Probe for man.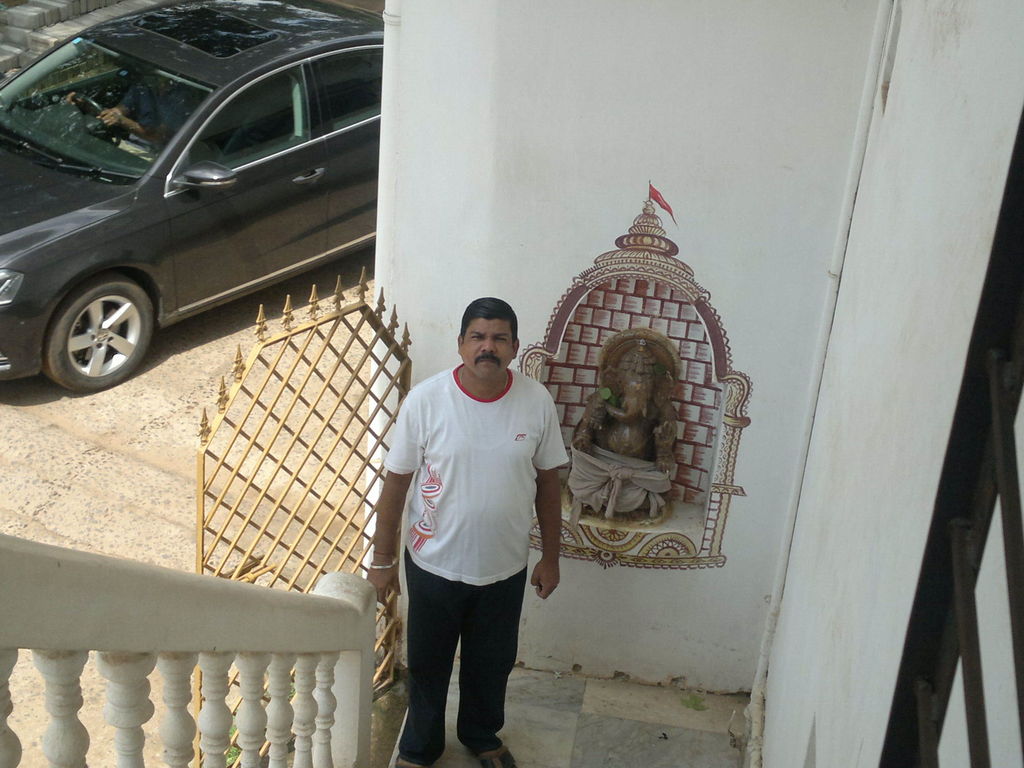
Probe result: bbox=[63, 65, 214, 169].
